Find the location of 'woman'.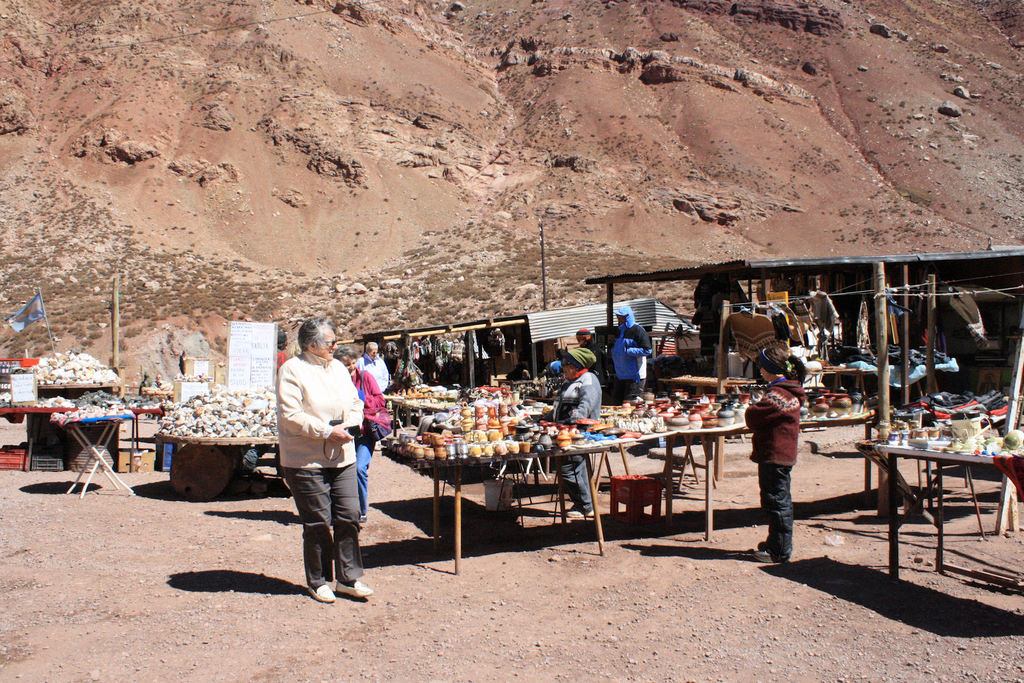
Location: left=334, top=340, right=388, bottom=536.
